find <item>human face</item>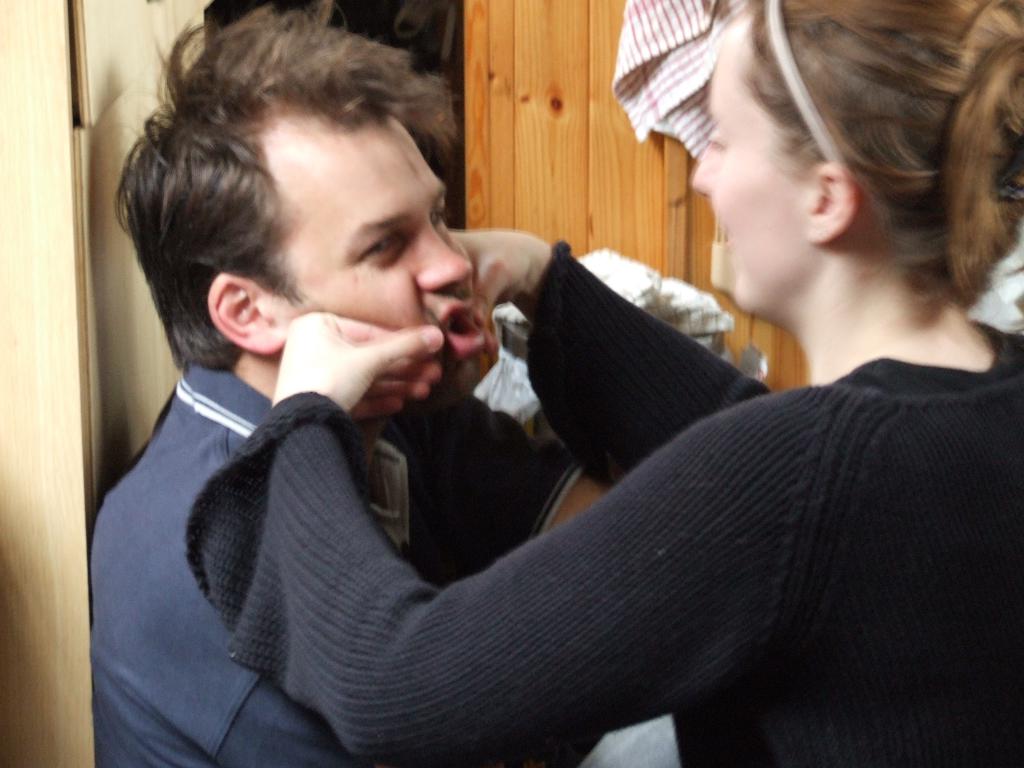
box=[690, 15, 834, 316]
